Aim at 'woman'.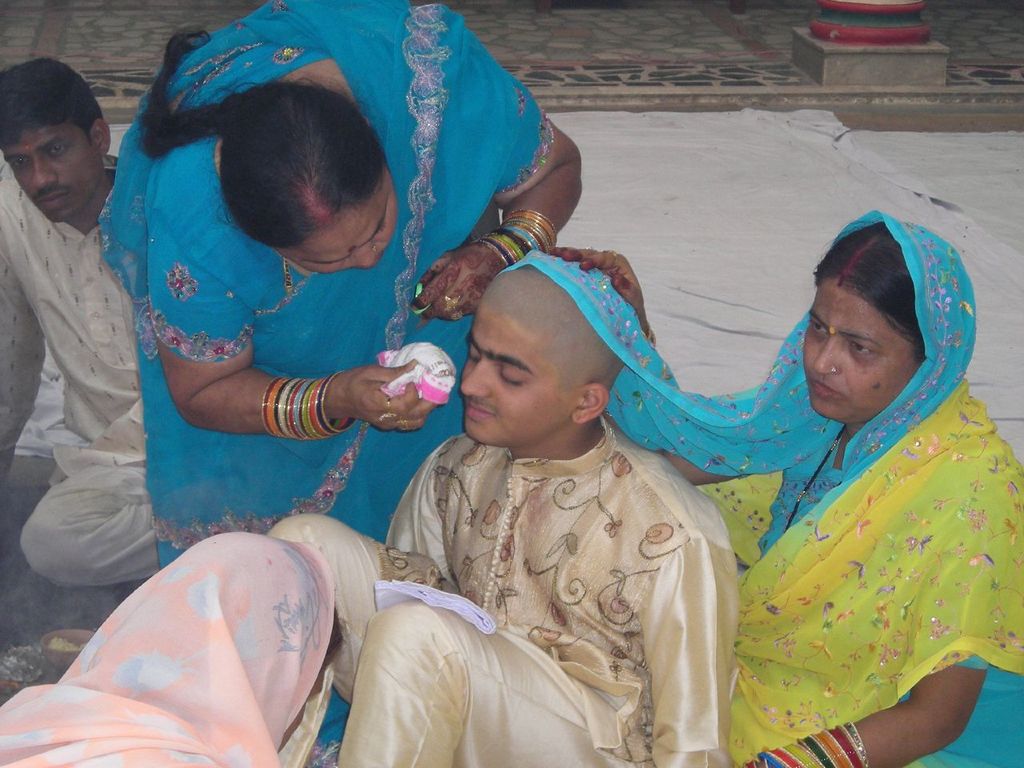
Aimed at x1=709, y1=181, x2=1022, y2=767.
